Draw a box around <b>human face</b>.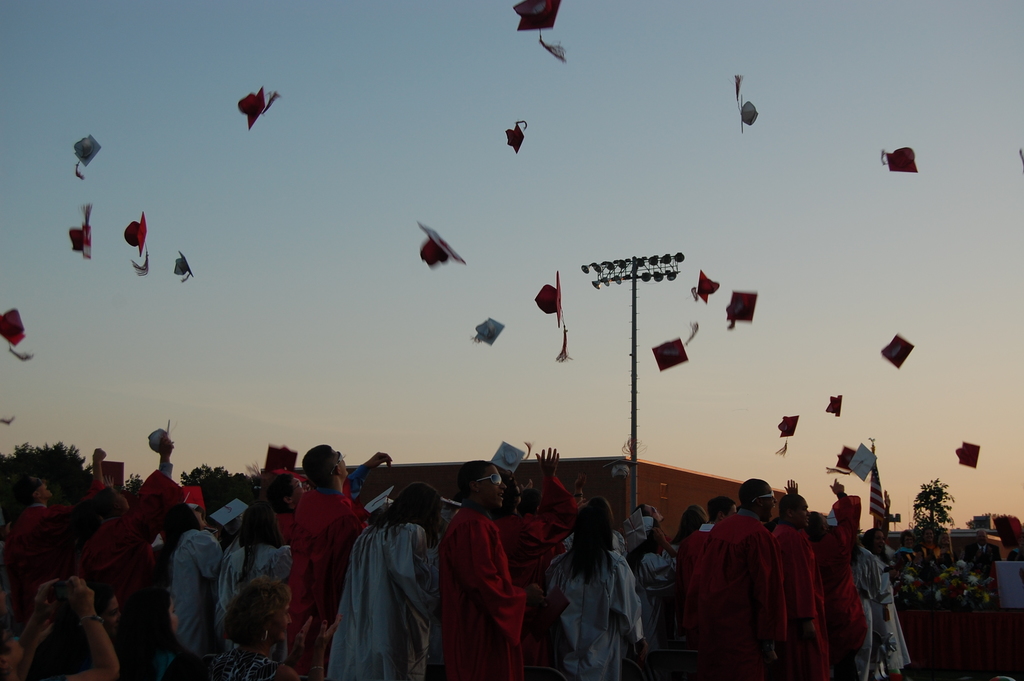
{"left": 36, "top": 477, "right": 52, "bottom": 501}.
